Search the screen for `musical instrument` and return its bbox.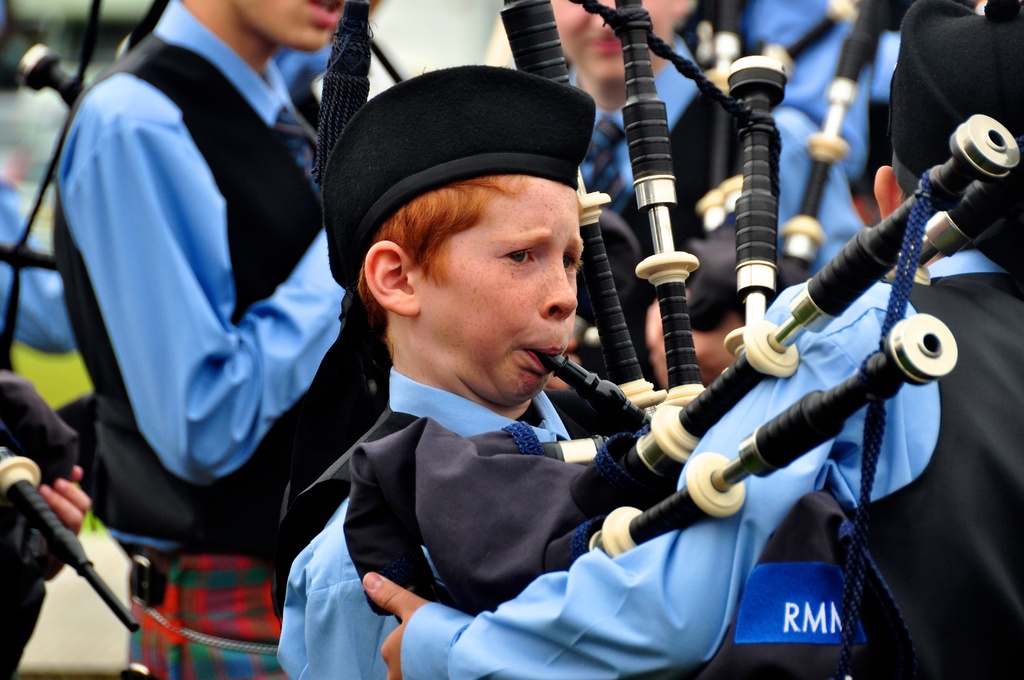
Found: l=365, t=117, r=1023, b=610.
